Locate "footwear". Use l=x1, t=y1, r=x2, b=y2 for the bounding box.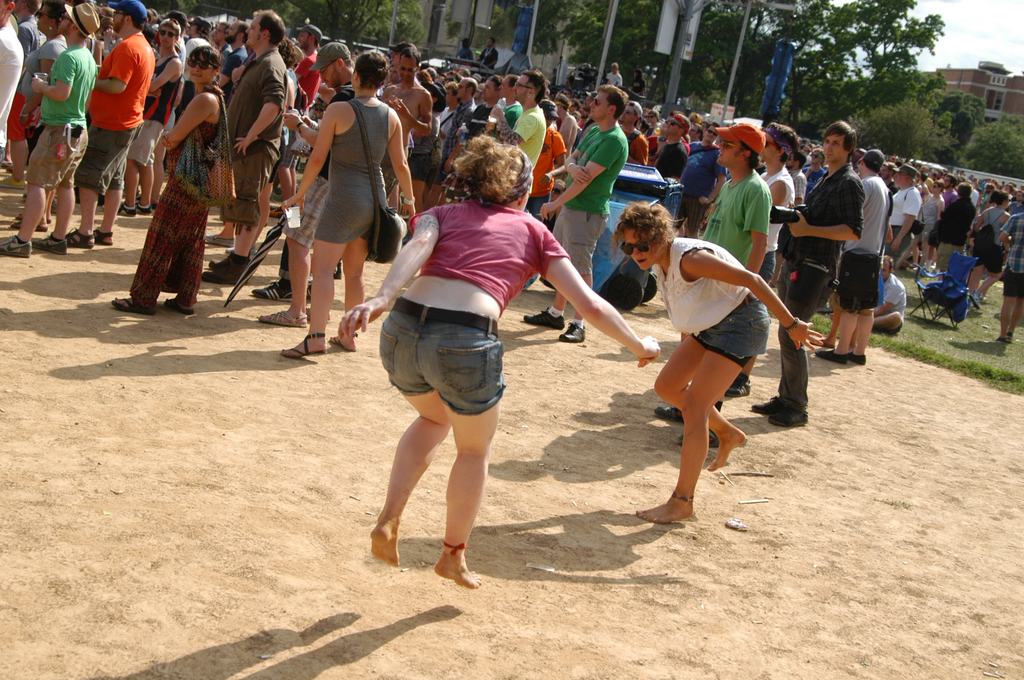
l=847, t=354, r=868, b=366.
